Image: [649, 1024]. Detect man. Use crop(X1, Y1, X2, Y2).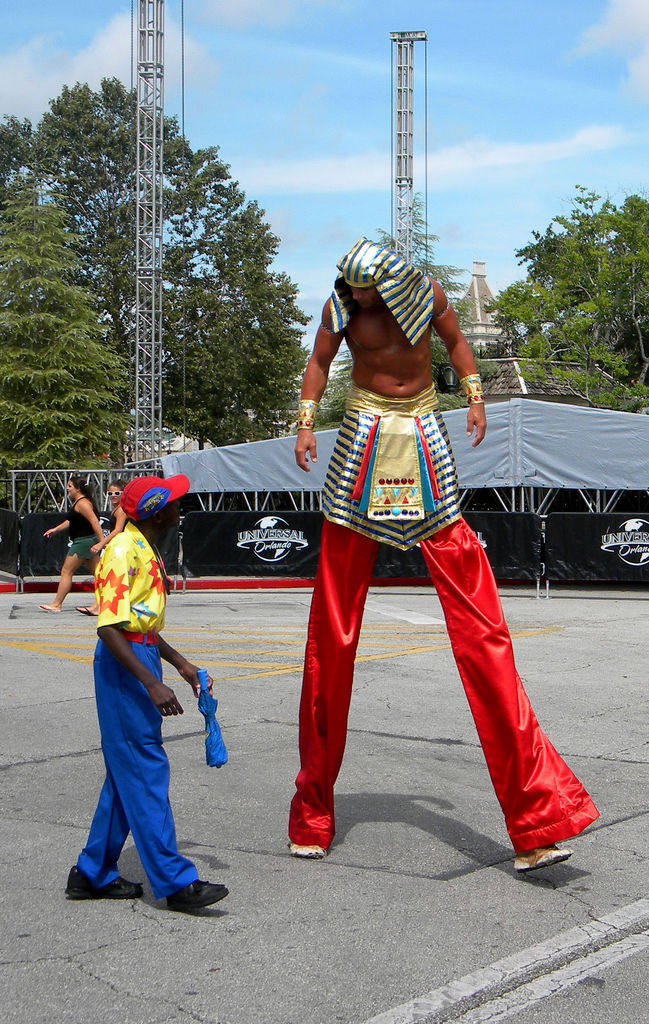
crop(70, 486, 216, 909).
